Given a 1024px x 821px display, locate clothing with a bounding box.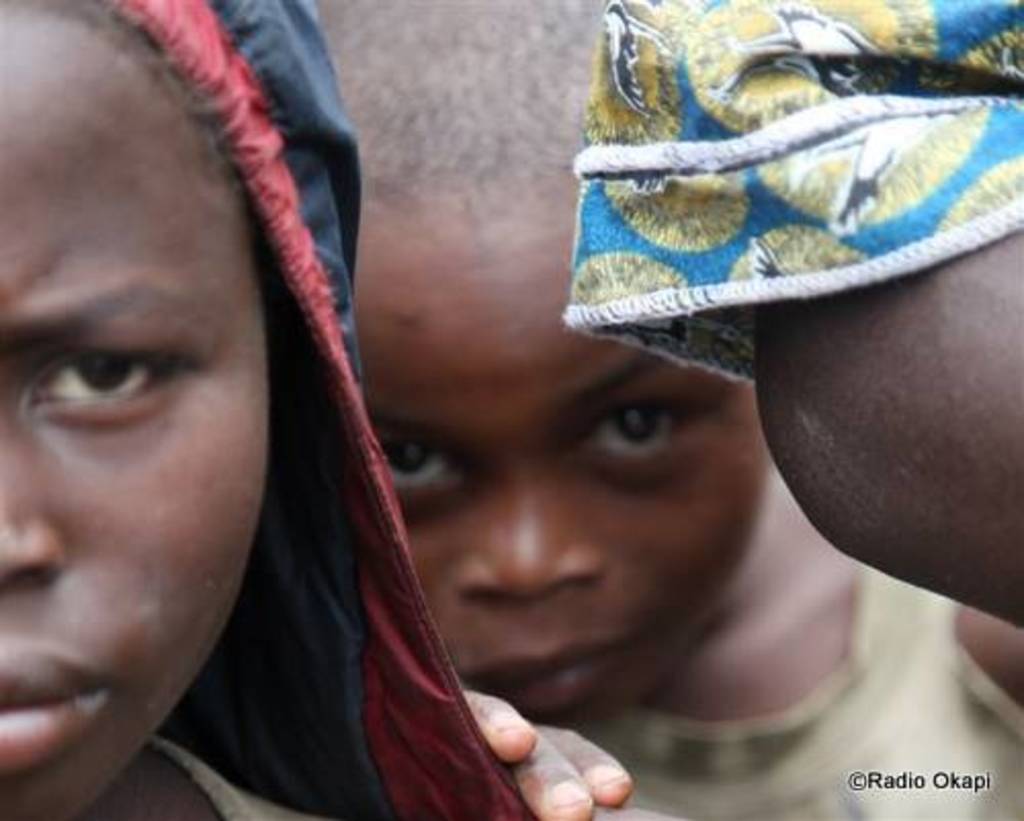
Located: 109/0/528/819.
